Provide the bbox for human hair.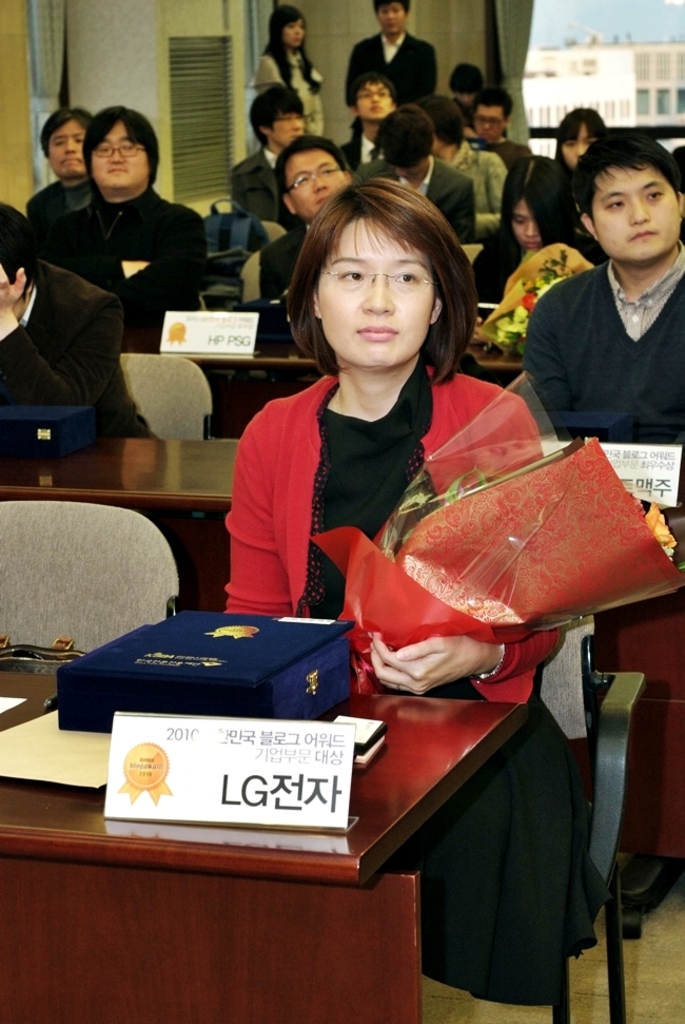
{"left": 474, "top": 89, "right": 514, "bottom": 124}.
